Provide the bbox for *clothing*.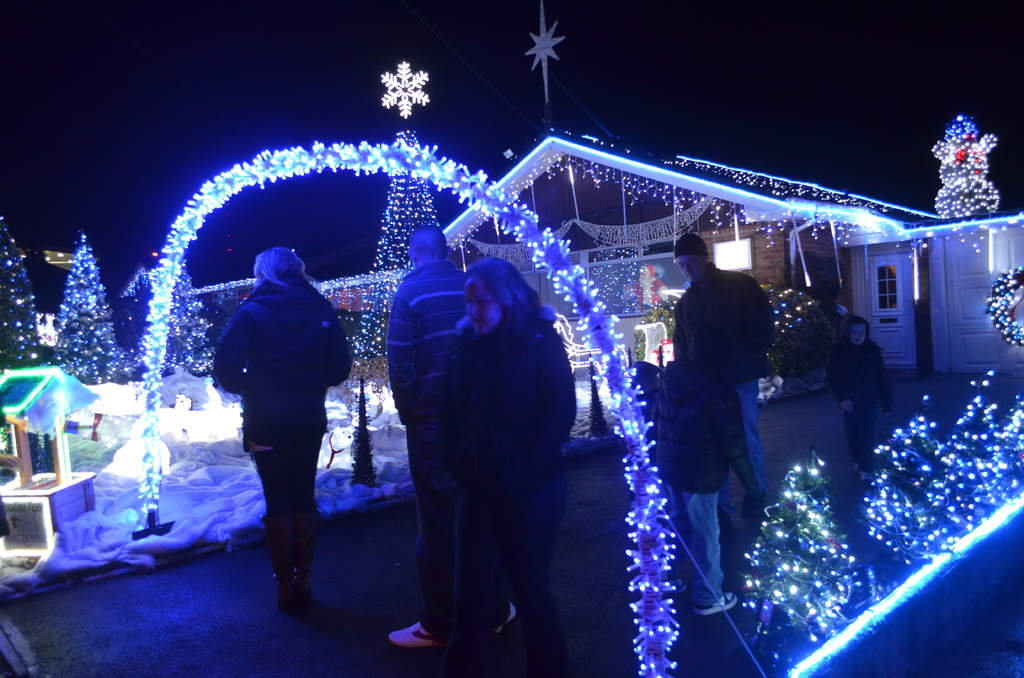
(415,287,584,642).
